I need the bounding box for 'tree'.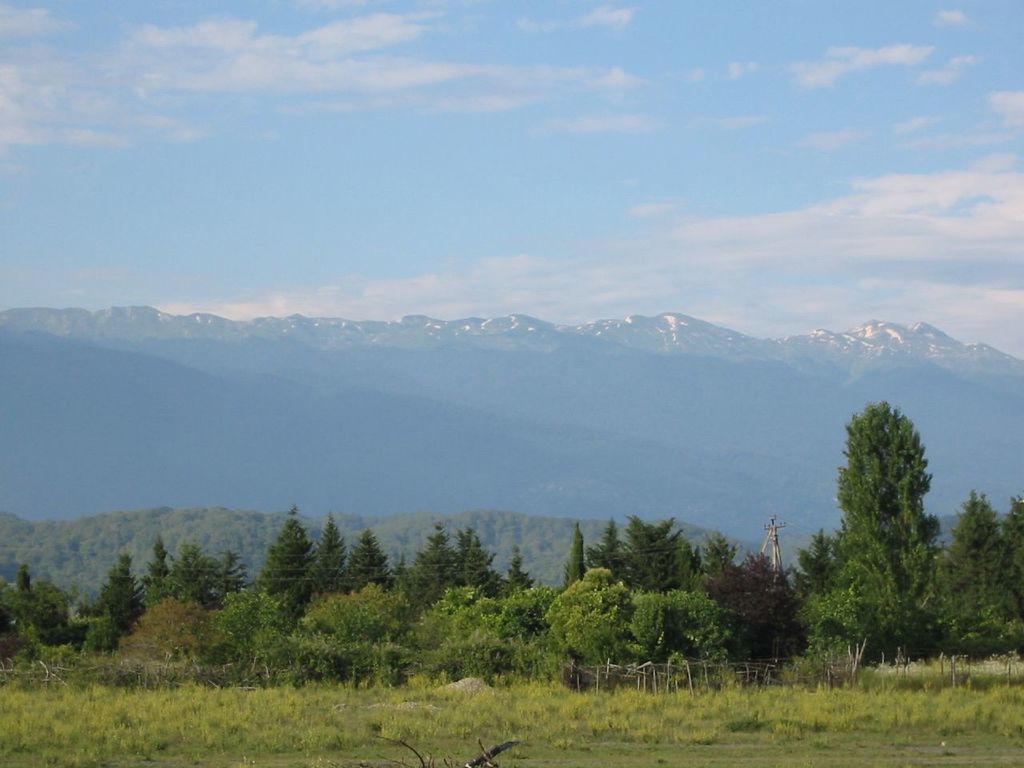
Here it is: x1=927, y1=486, x2=1011, y2=652.
